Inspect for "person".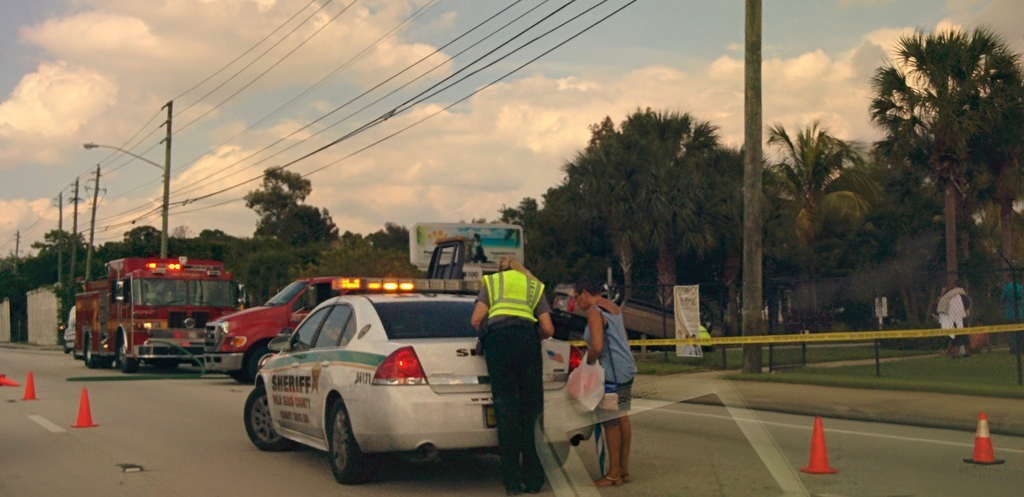
Inspection: left=998, top=273, right=1023, bottom=354.
